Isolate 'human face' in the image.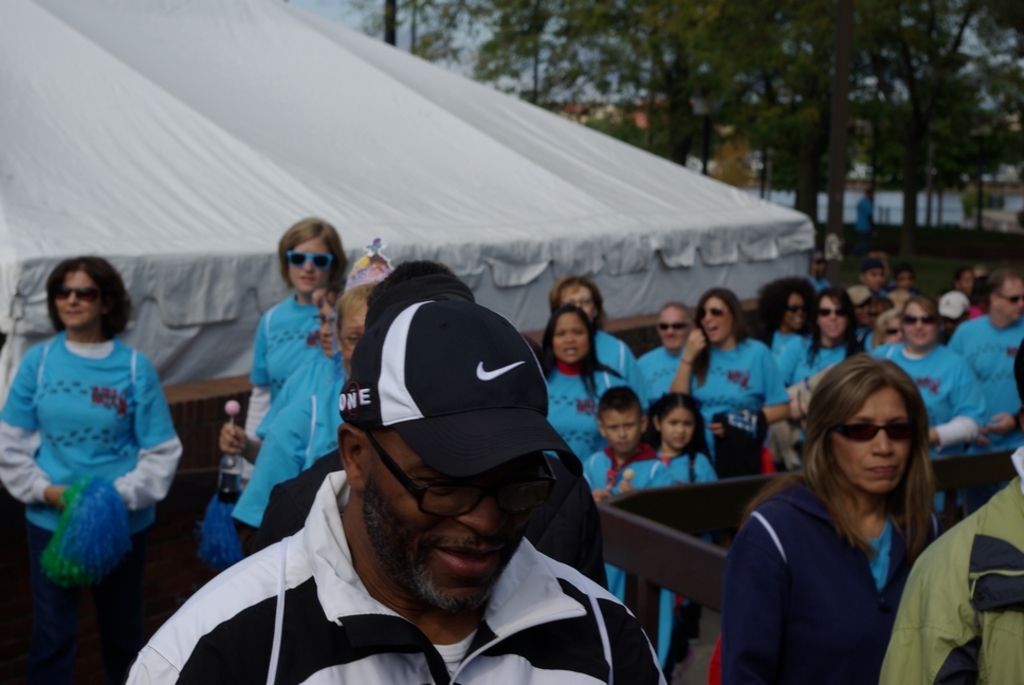
Isolated region: box(895, 267, 913, 284).
